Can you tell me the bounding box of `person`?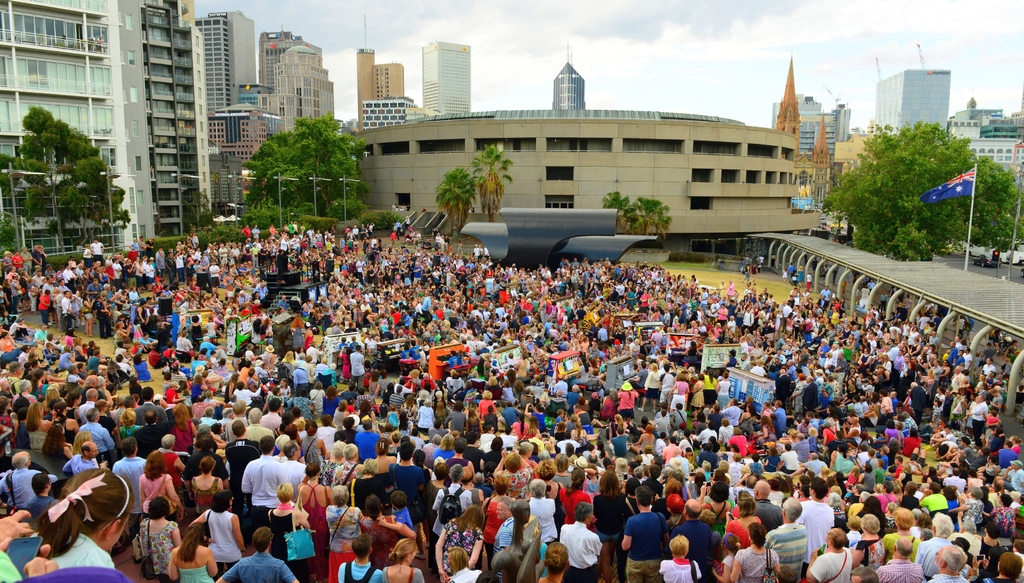
pyautogui.locateOnScreen(208, 526, 307, 582).
